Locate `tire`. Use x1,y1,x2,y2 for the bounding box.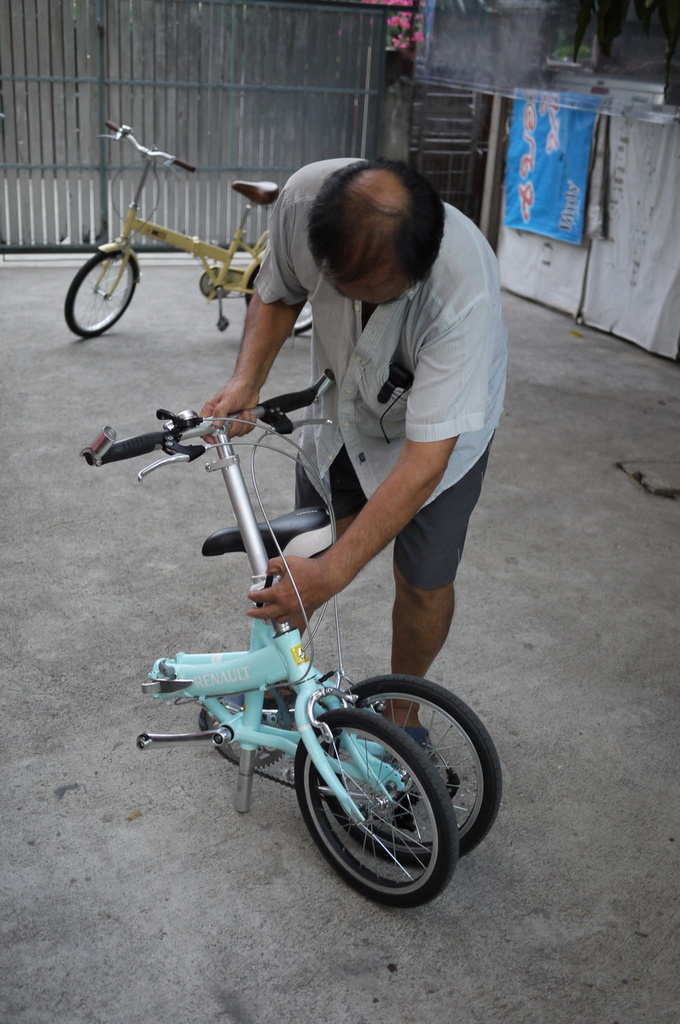
246,265,315,335.
